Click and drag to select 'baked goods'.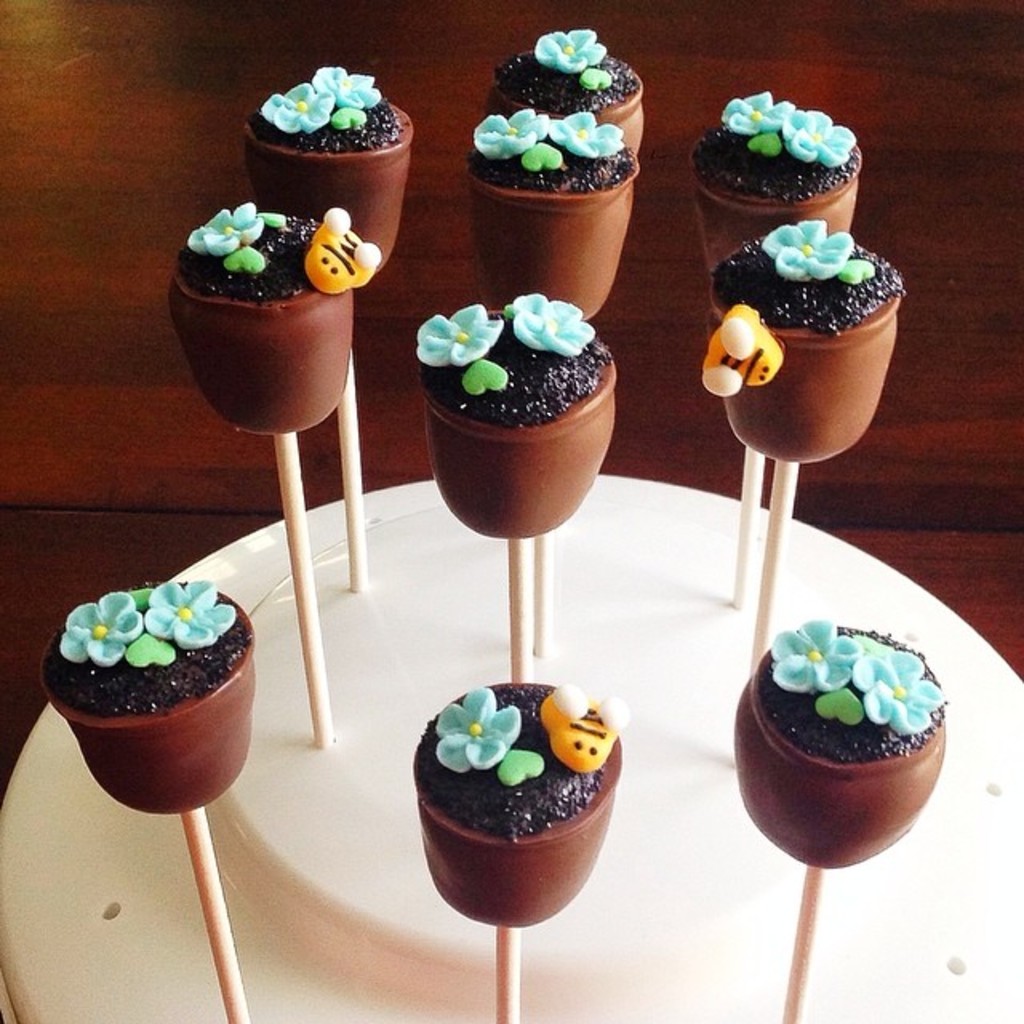
Selection: (x1=178, y1=200, x2=381, y2=424).
